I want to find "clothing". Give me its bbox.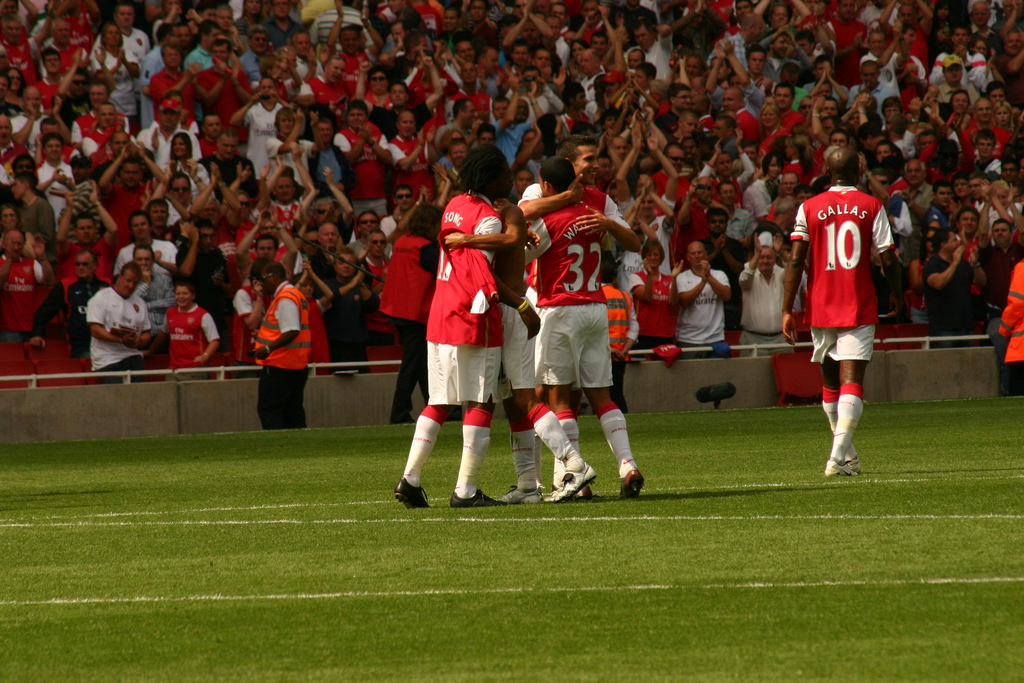
select_region(110, 238, 180, 274).
